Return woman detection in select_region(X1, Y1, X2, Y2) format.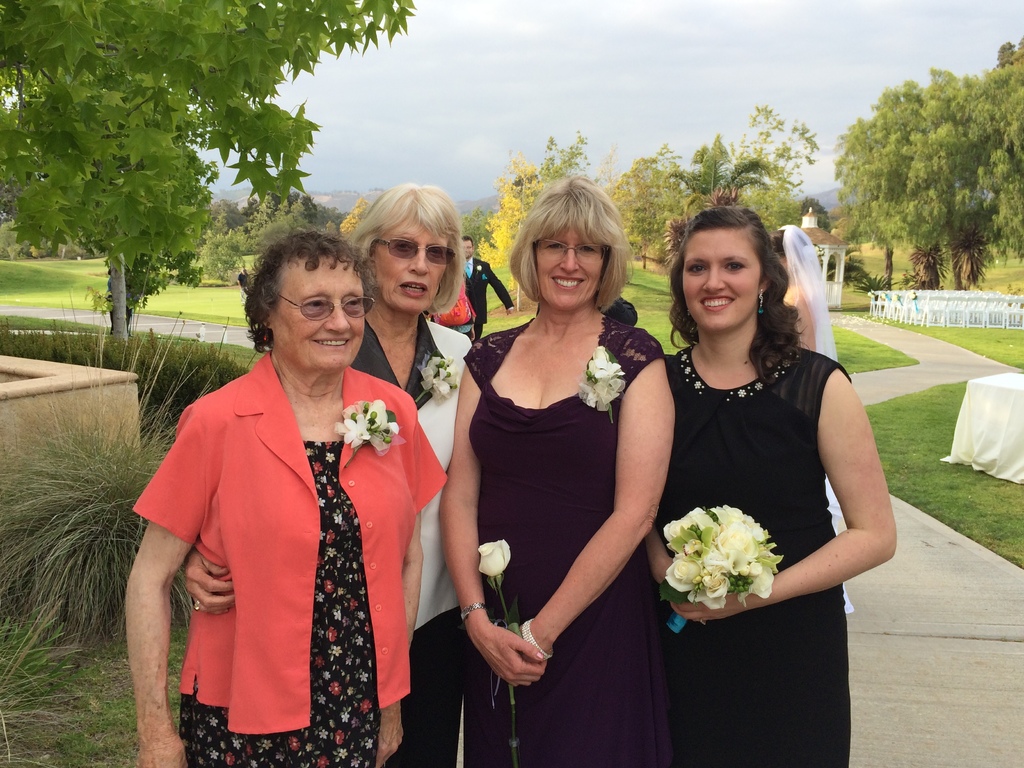
select_region(441, 175, 675, 767).
